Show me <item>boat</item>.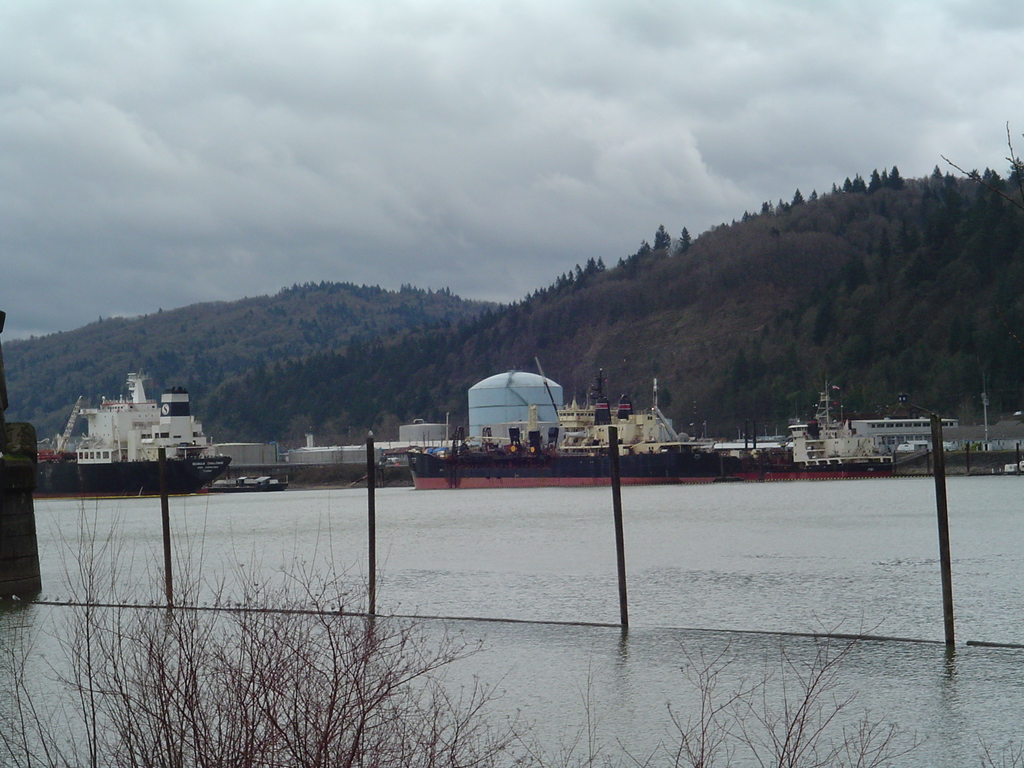
<item>boat</item> is here: BBox(403, 405, 790, 483).
